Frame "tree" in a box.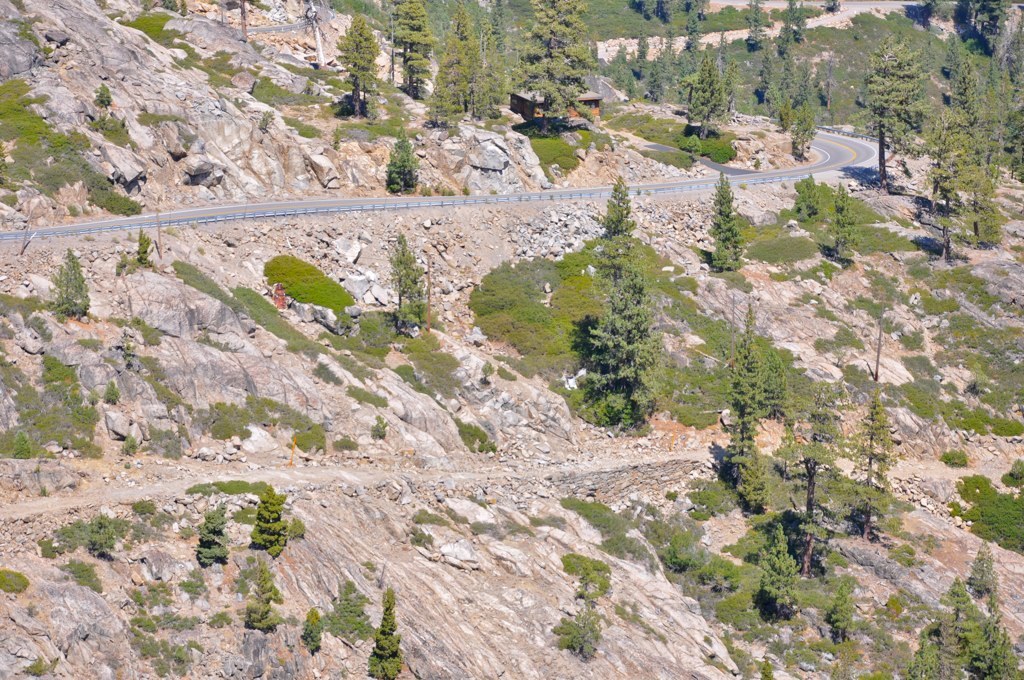
left=325, top=579, right=374, bottom=644.
